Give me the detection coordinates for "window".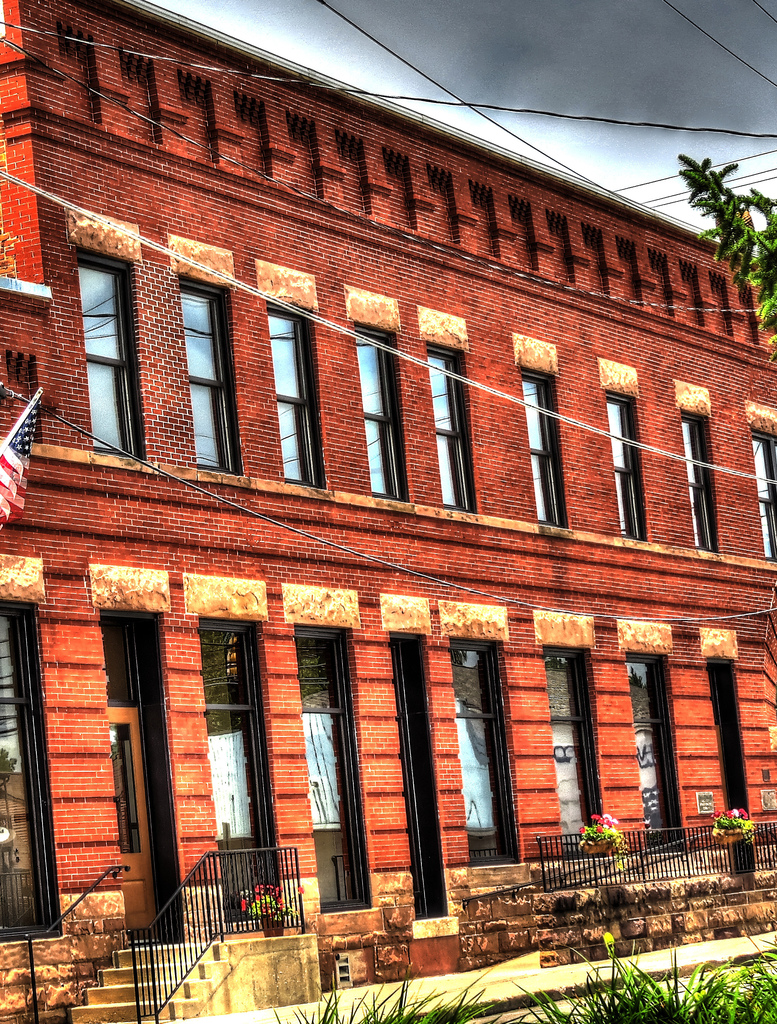
(x1=521, y1=373, x2=564, y2=525).
